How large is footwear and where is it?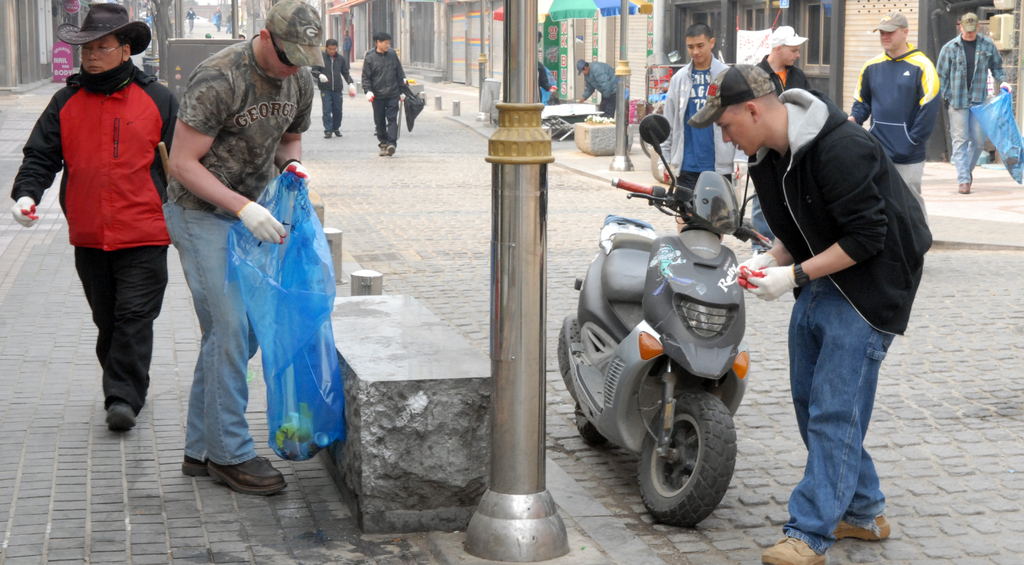
Bounding box: Rect(763, 530, 817, 564).
